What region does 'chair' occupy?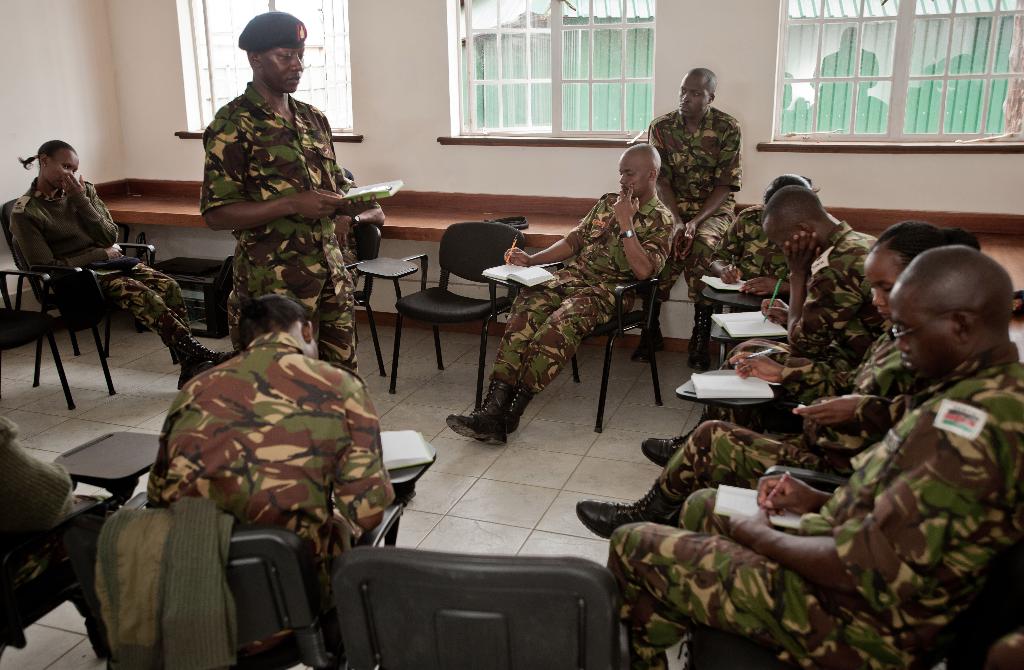
<bbox>61, 447, 430, 669</bbox>.
